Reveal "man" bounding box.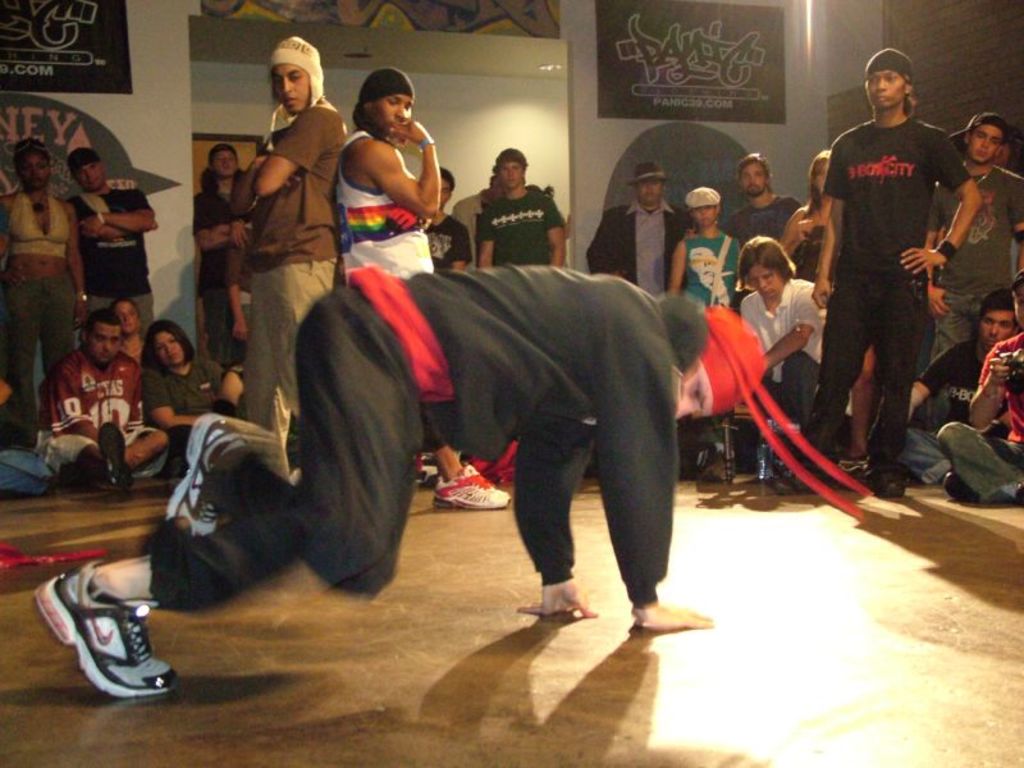
Revealed: (x1=328, y1=64, x2=521, y2=511).
